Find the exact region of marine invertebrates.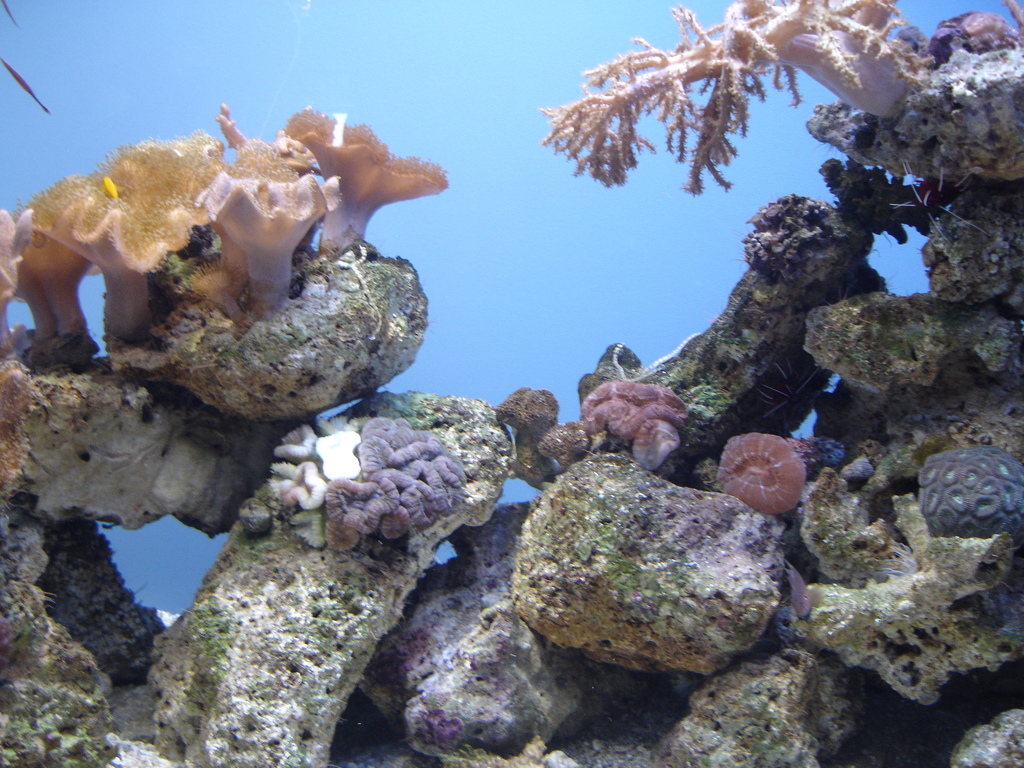
Exact region: 914, 444, 1023, 542.
